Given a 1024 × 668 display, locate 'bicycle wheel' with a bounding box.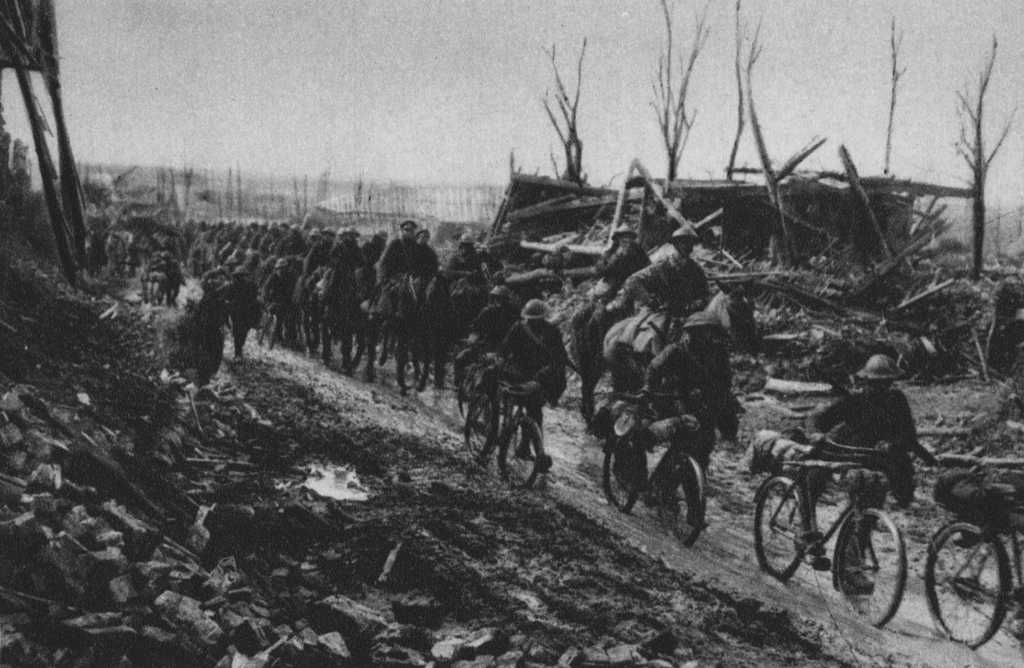
Located: BBox(753, 470, 806, 583).
